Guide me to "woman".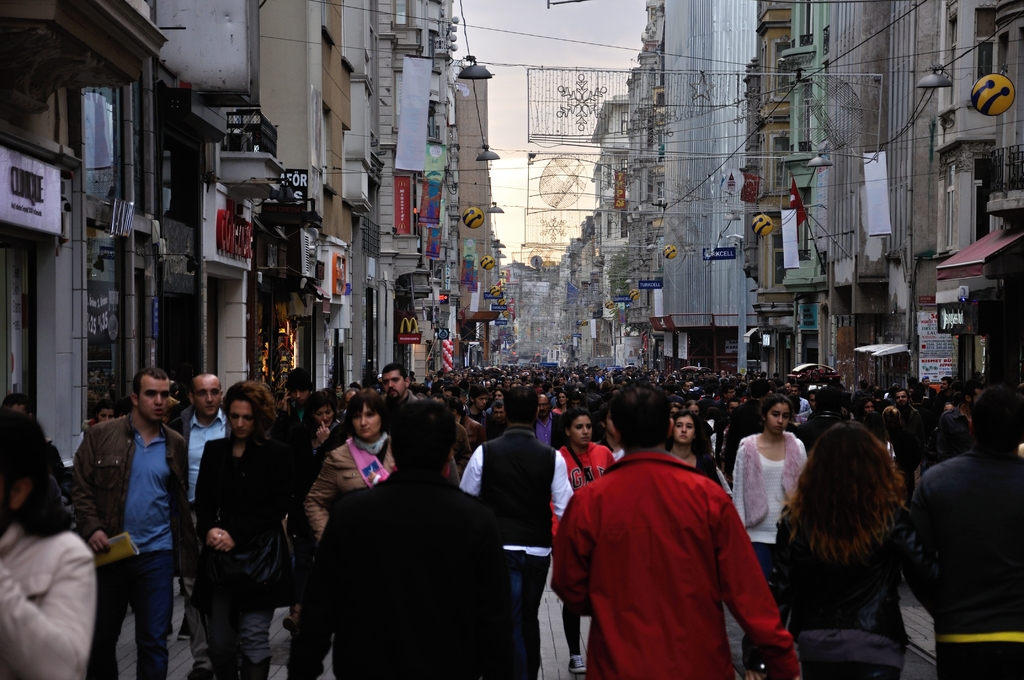
Guidance: (left=753, top=404, right=947, bottom=679).
